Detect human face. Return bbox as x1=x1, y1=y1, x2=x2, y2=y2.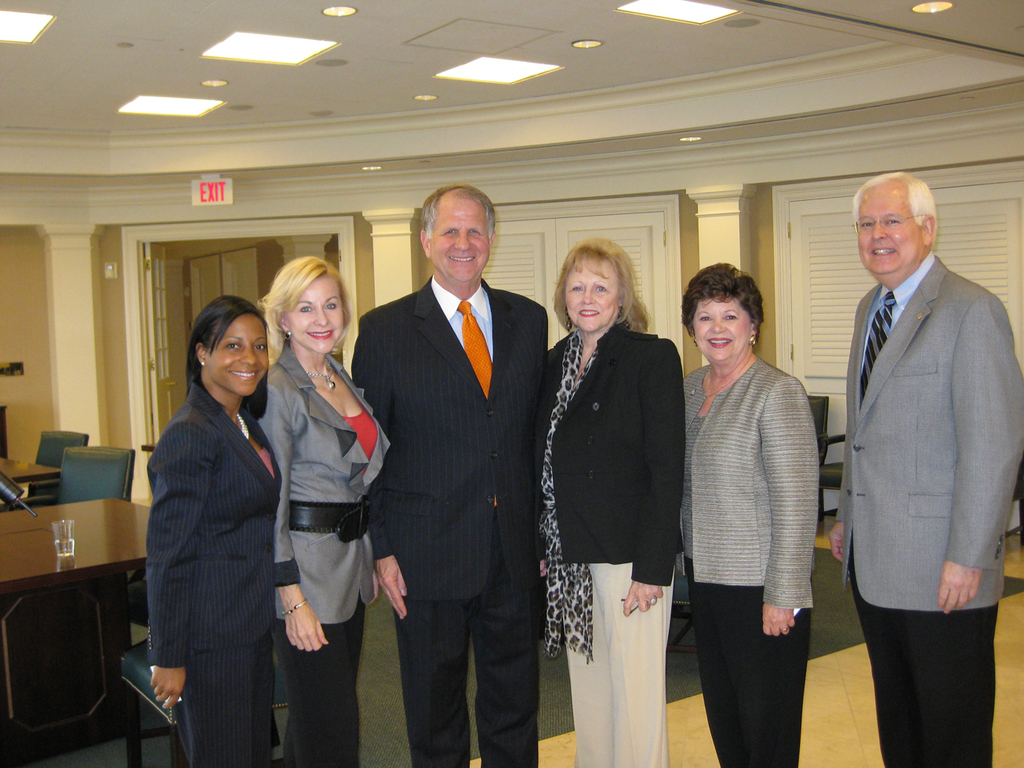
x1=565, y1=261, x2=619, y2=336.
